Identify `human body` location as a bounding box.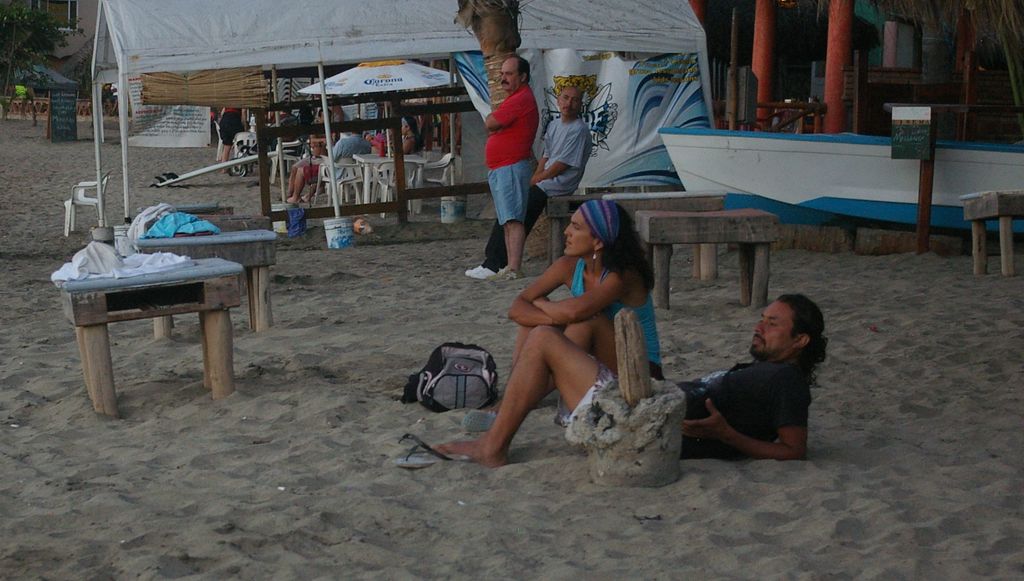
detection(463, 206, 655, 472).
